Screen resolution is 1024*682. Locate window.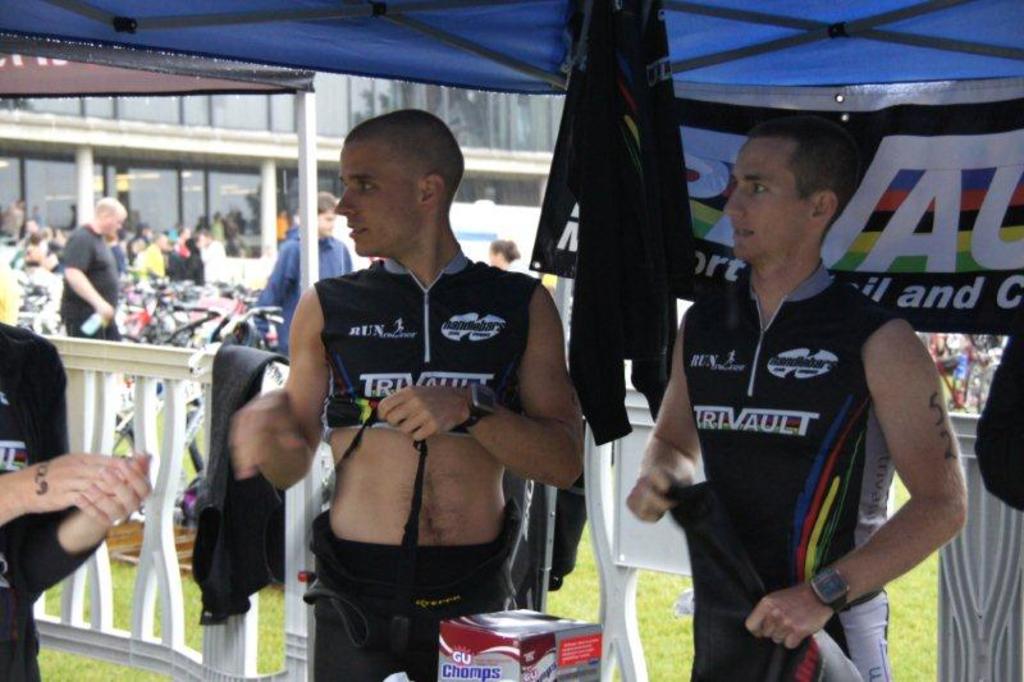
locate(206, 160, 266, 262).
